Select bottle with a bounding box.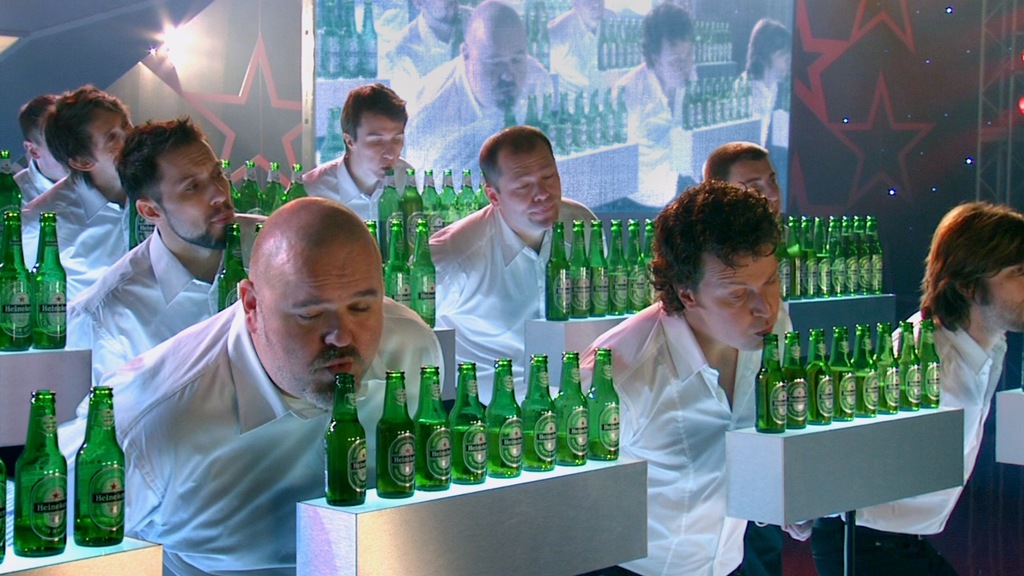
(x1=523, y1=350, x2=559, y2=470).
